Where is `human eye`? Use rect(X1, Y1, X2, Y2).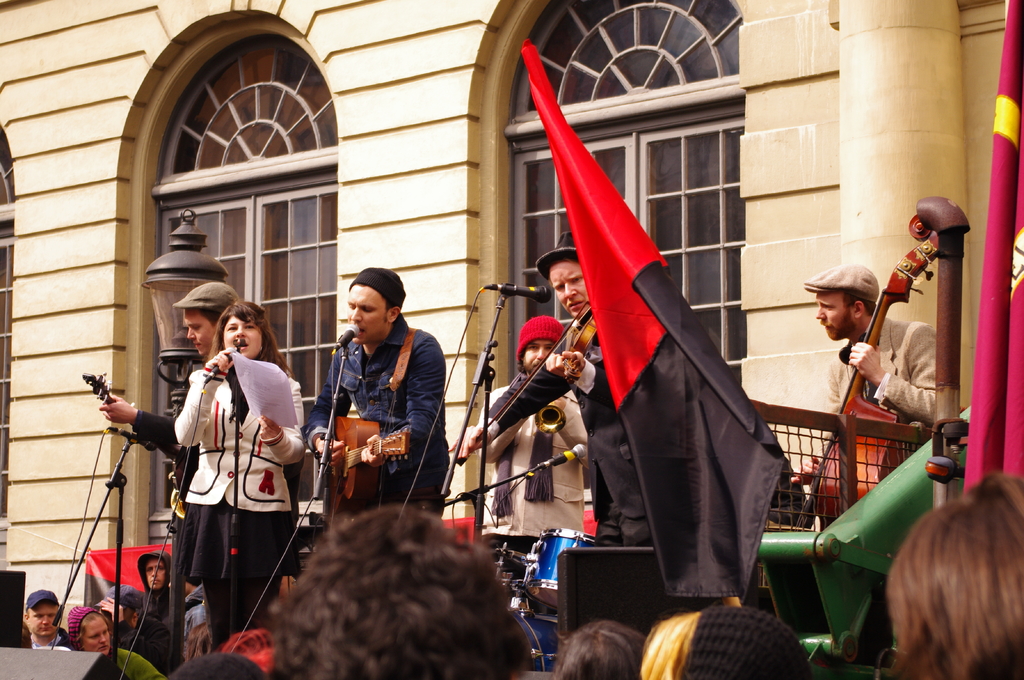
rect(527, 344, 540, 350).
